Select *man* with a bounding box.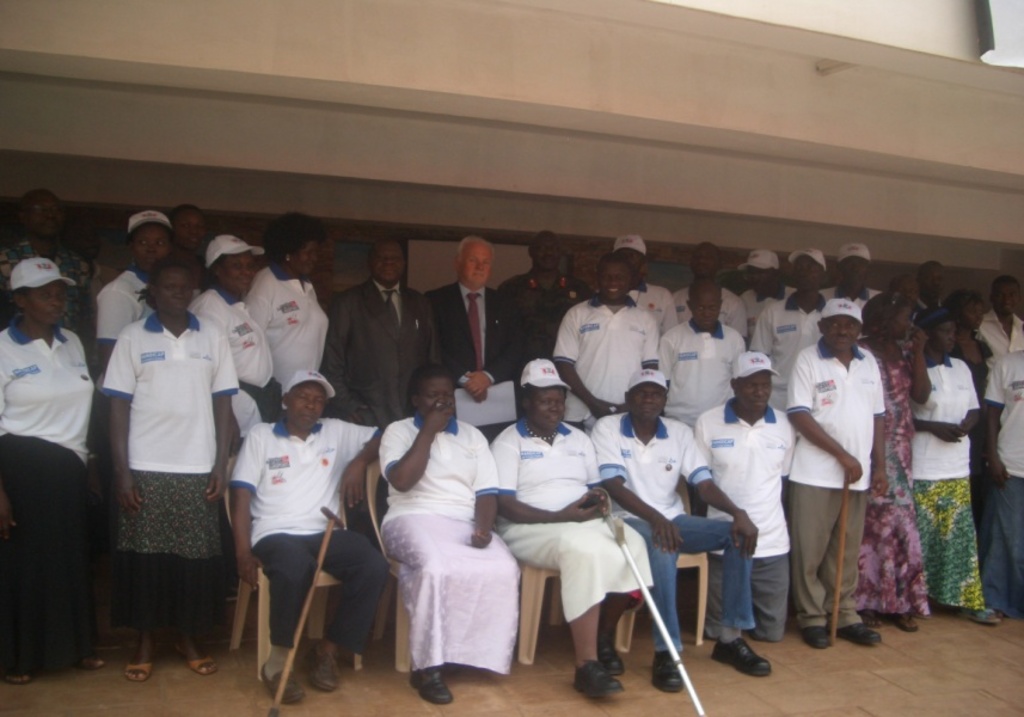
Rect(0, 189, 92, 341).
